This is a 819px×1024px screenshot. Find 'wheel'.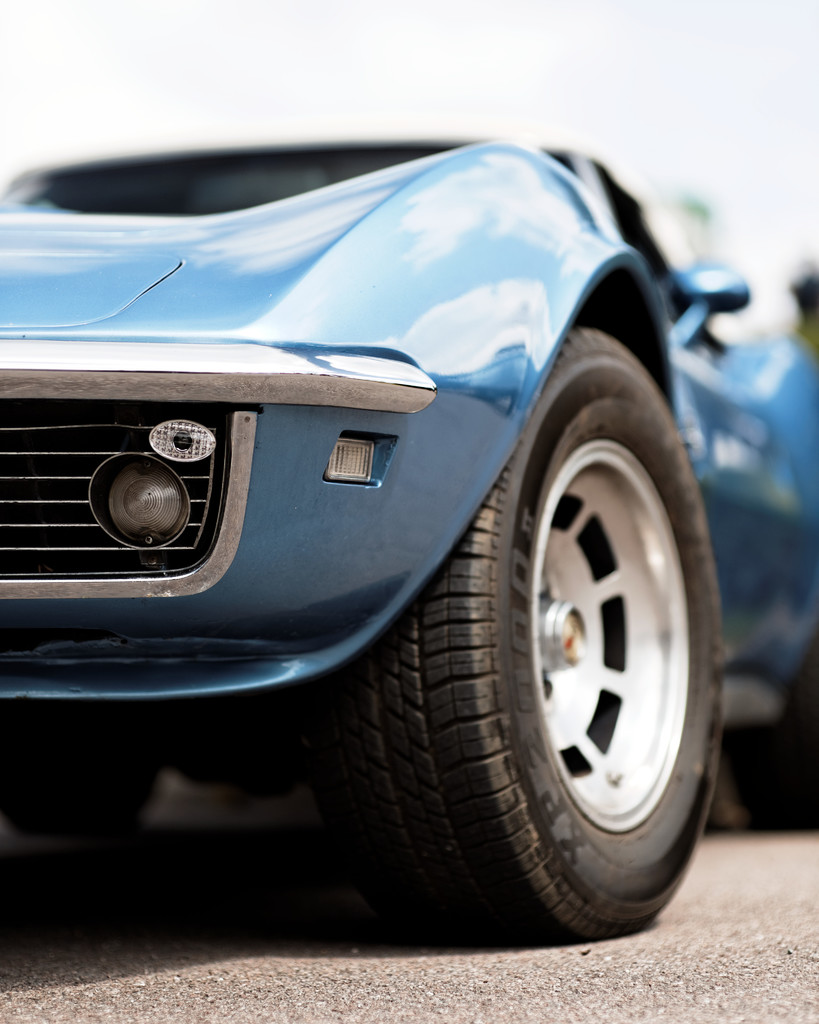
Bounding box: (x1=343, y1=375, x2=720, y2=925).
